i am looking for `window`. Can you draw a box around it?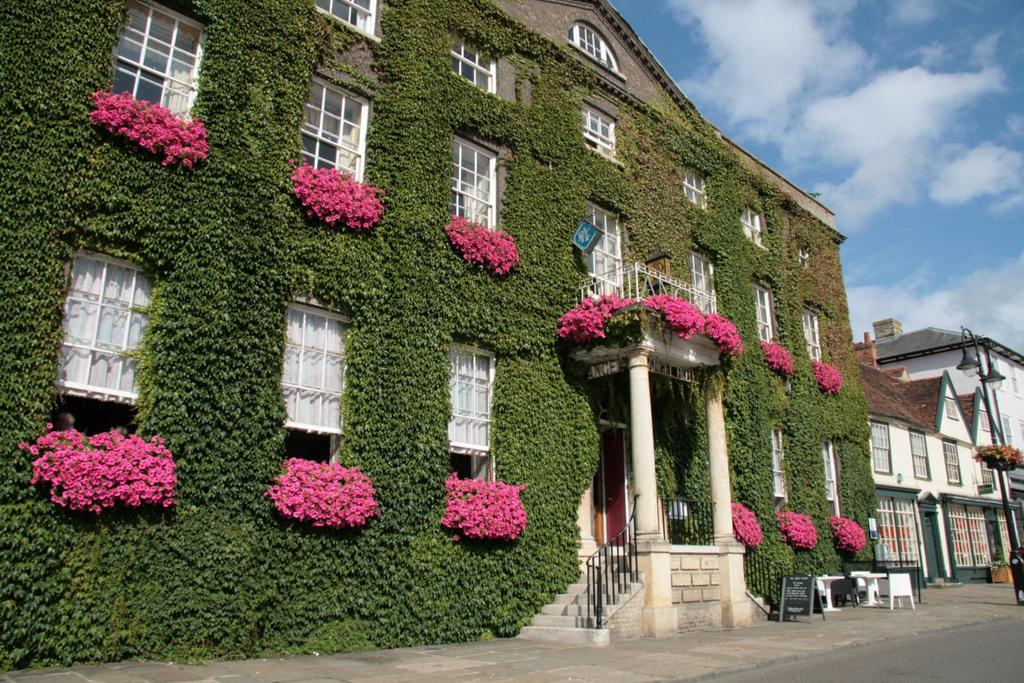
Sure, the bounding box is (449, 348, 496, 453).
